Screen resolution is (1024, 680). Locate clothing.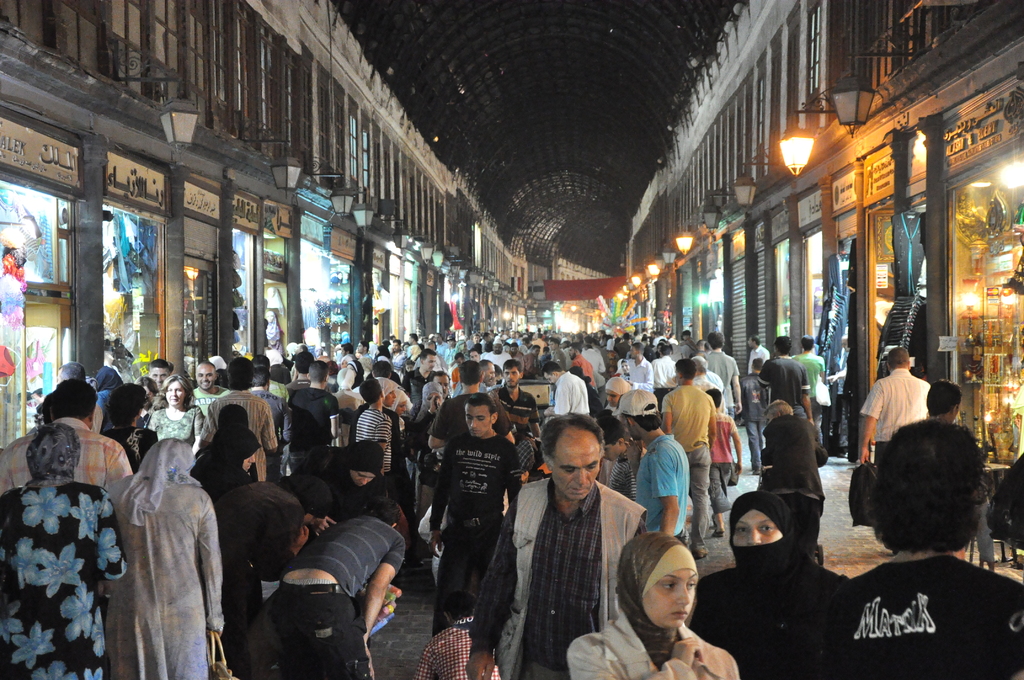
705 402 746 501.
